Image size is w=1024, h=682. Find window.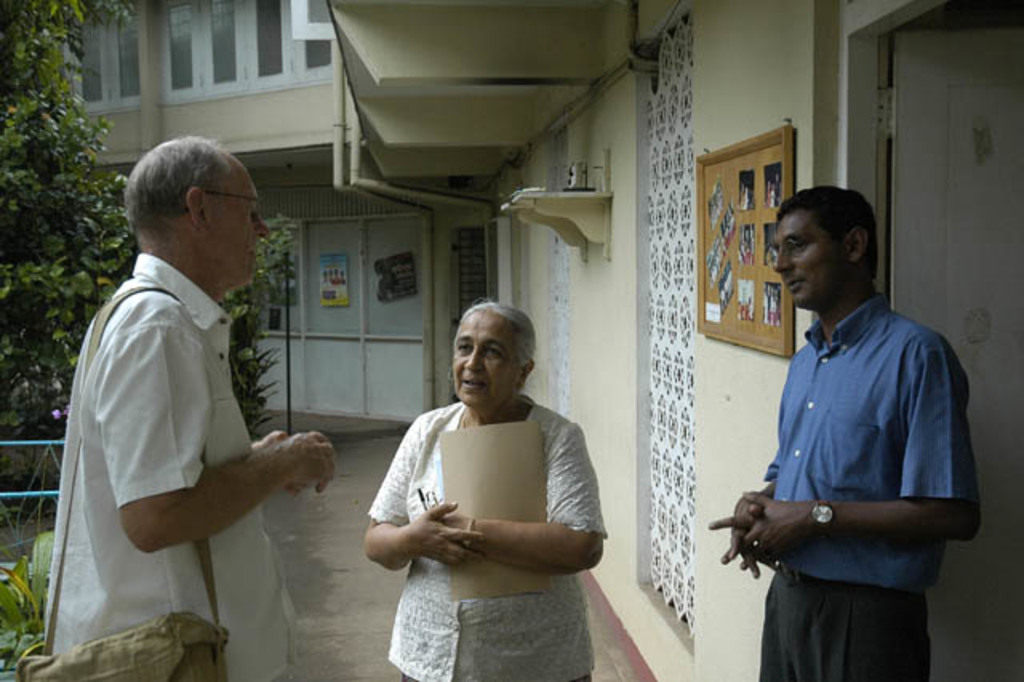
(163,0,293,98).
